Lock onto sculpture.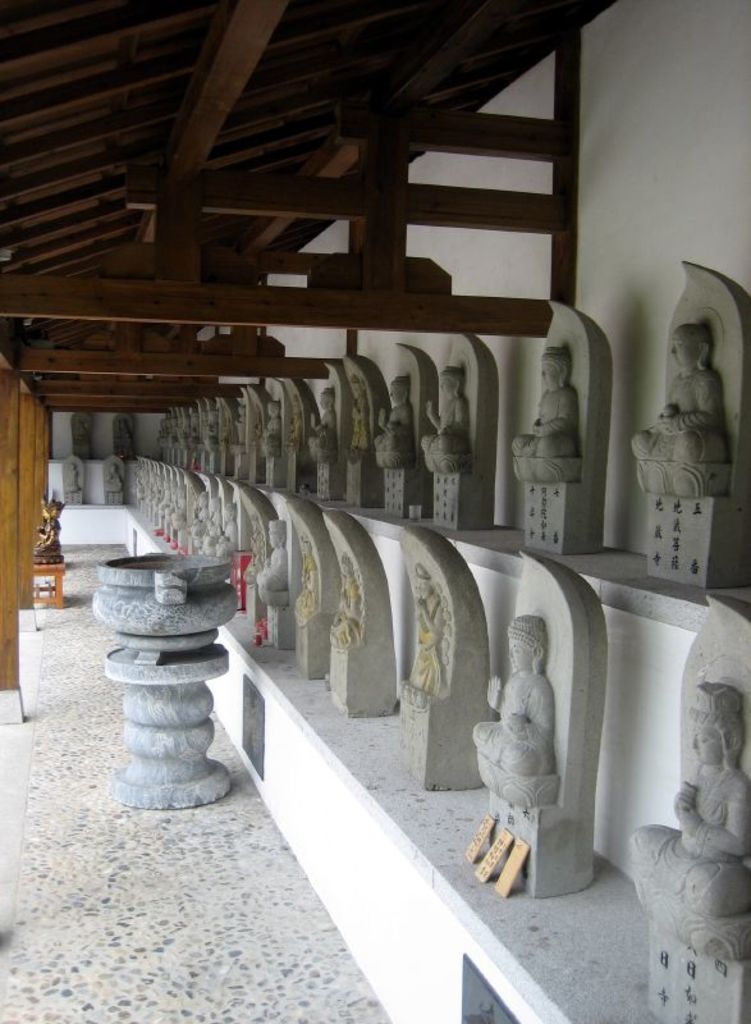
Locked: (x1=114, y1=422, x2=136, y2=457).
